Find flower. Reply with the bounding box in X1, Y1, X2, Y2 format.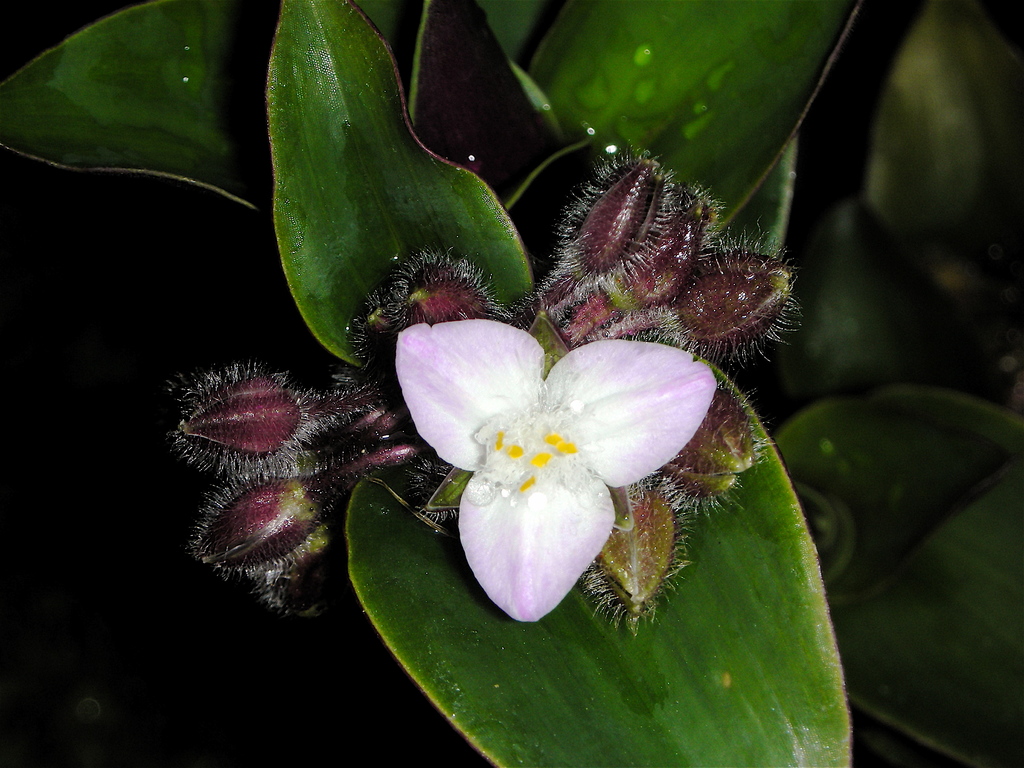
387, 304, 735, 619.
